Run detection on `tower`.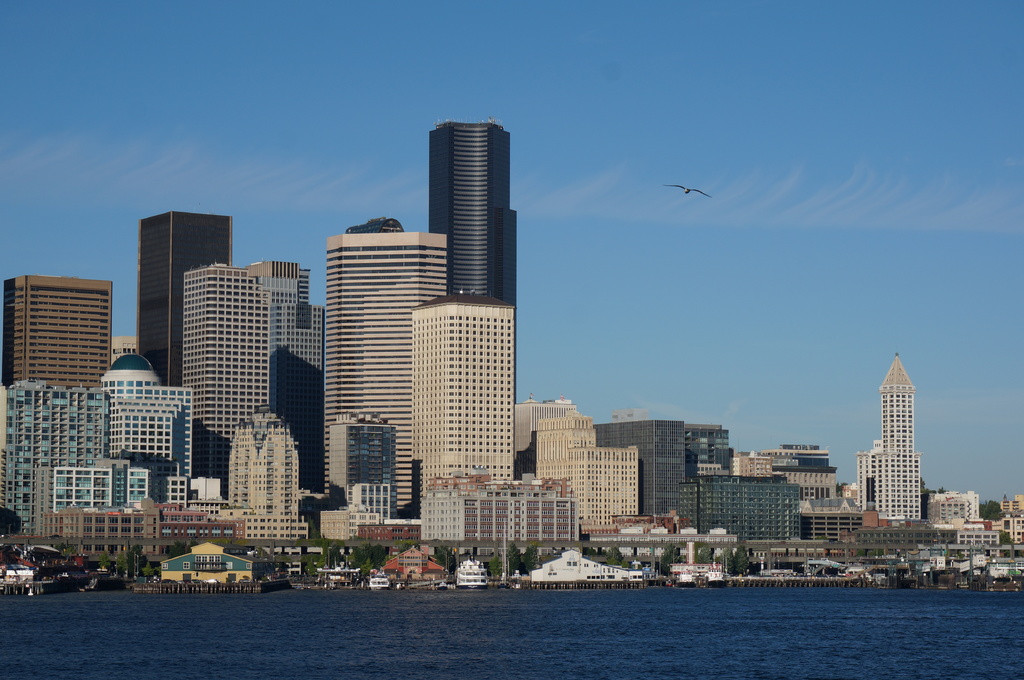
Result: {"left": 413, "top": 298, "right": 521, "bottom": 507}.
